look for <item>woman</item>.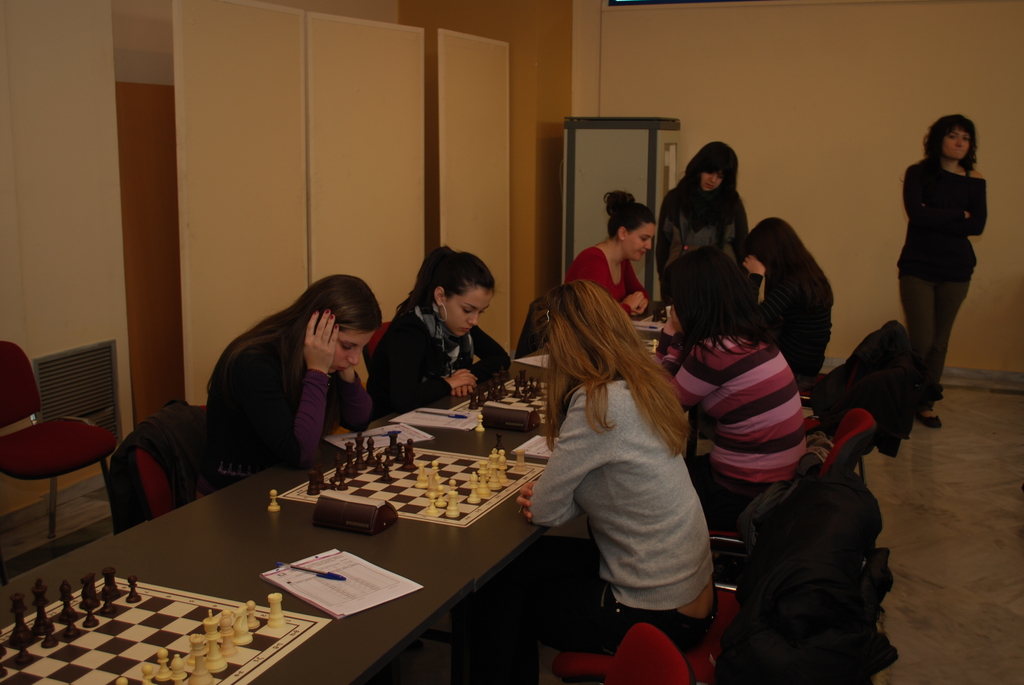
Found: select_region(656, 142, 746, 290).
